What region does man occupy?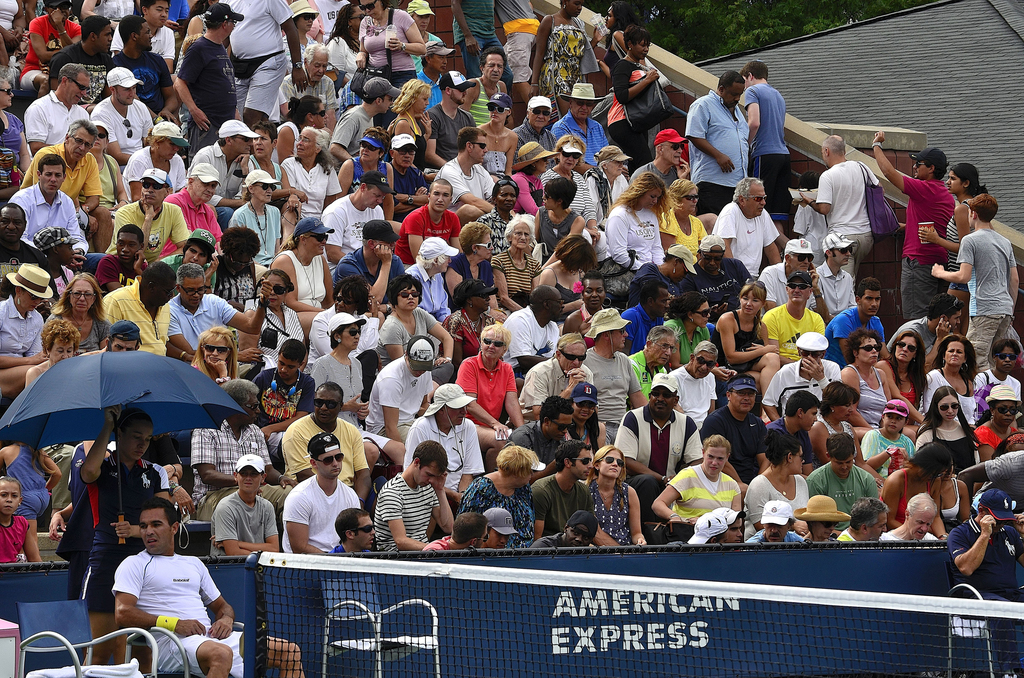
bbox=(184, 116, 256, 231).
